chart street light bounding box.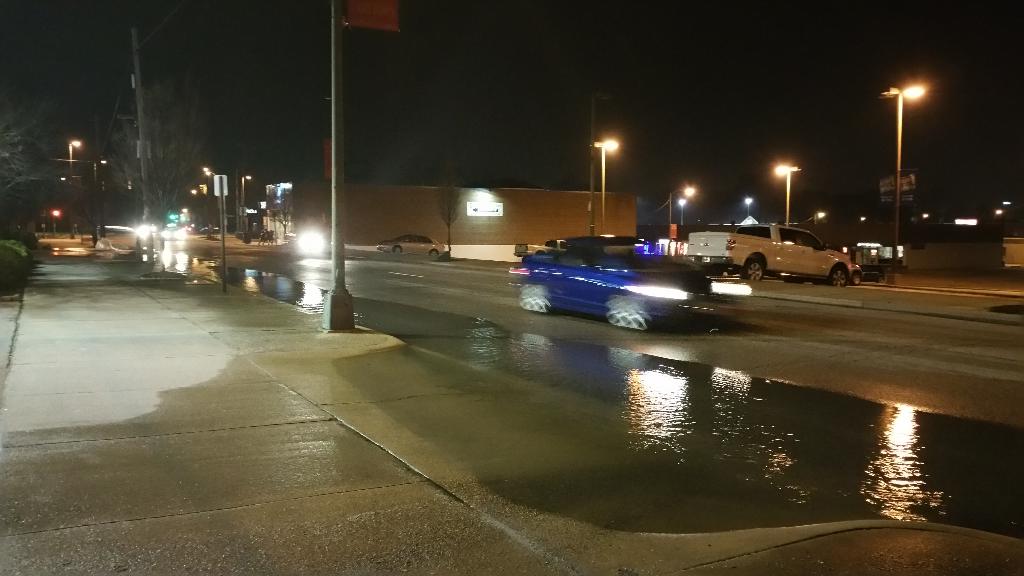
Charted: box=[811, 209, 826, 225].
